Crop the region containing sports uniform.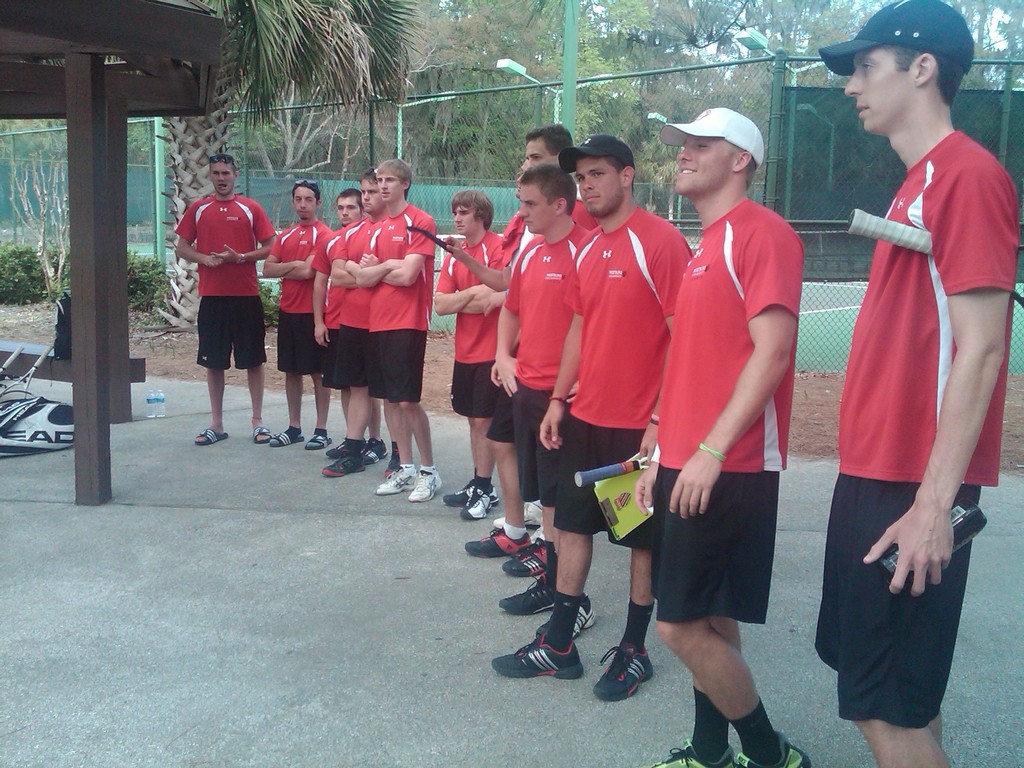
Crop region: locate(554, 199, 664, 535).
